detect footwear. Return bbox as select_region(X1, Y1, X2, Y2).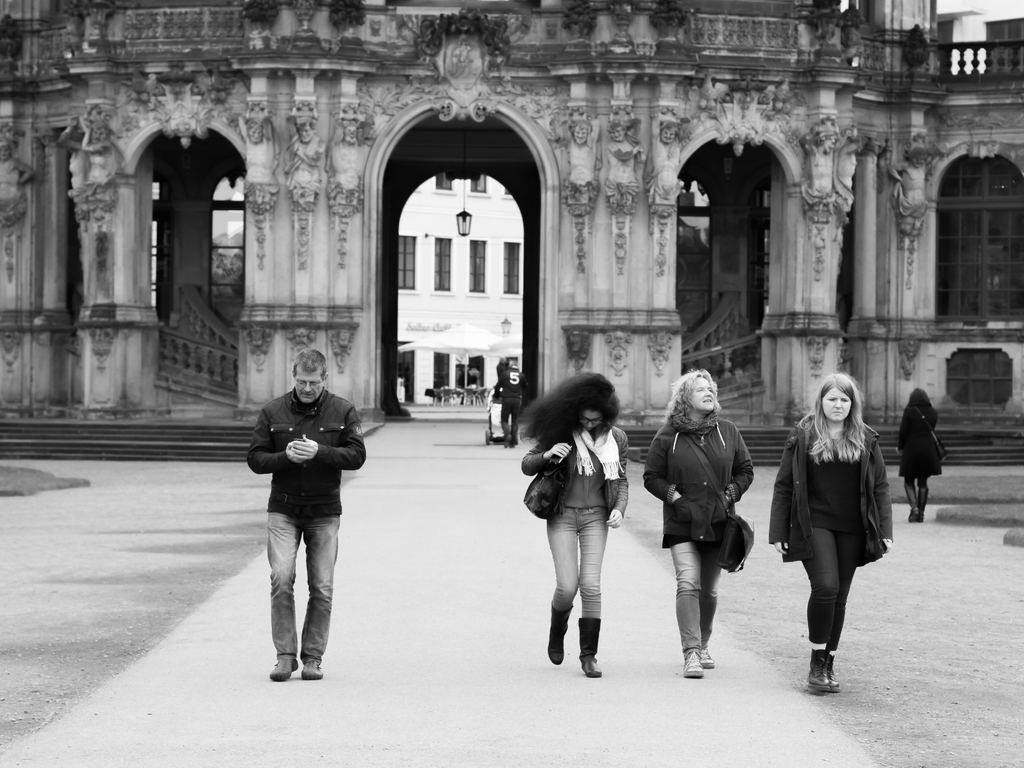
select_region(294, 658, 332, 680).
